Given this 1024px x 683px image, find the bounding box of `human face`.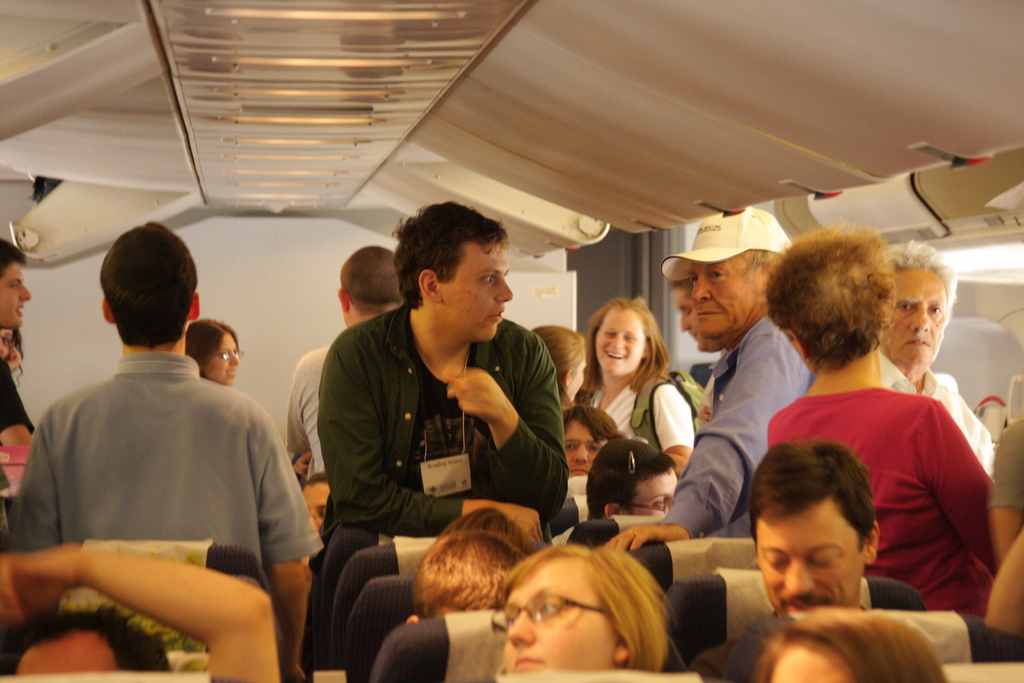
[left=878, top=265, right=943, bottom=365].
